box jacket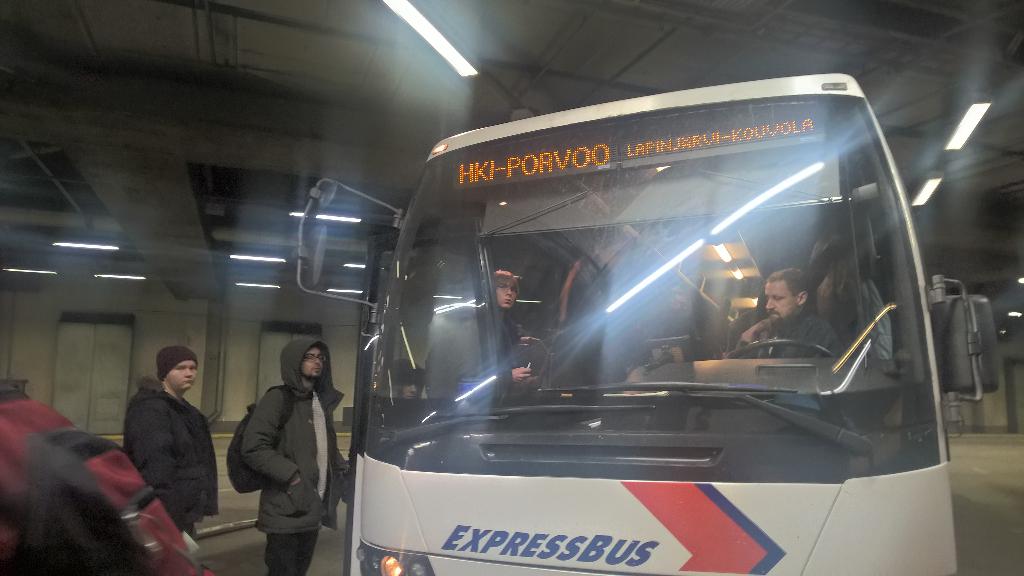
x1=219, y1=351, x2=338, y2=547
